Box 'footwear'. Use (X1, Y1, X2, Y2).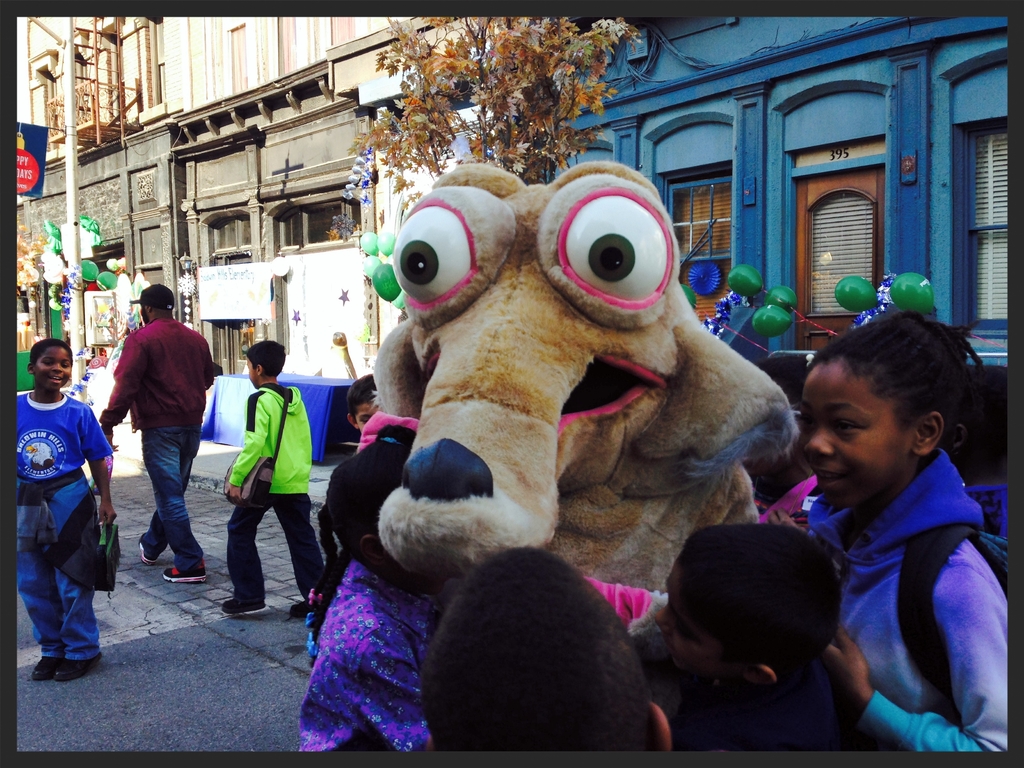
(290, 600, 310, 620).
